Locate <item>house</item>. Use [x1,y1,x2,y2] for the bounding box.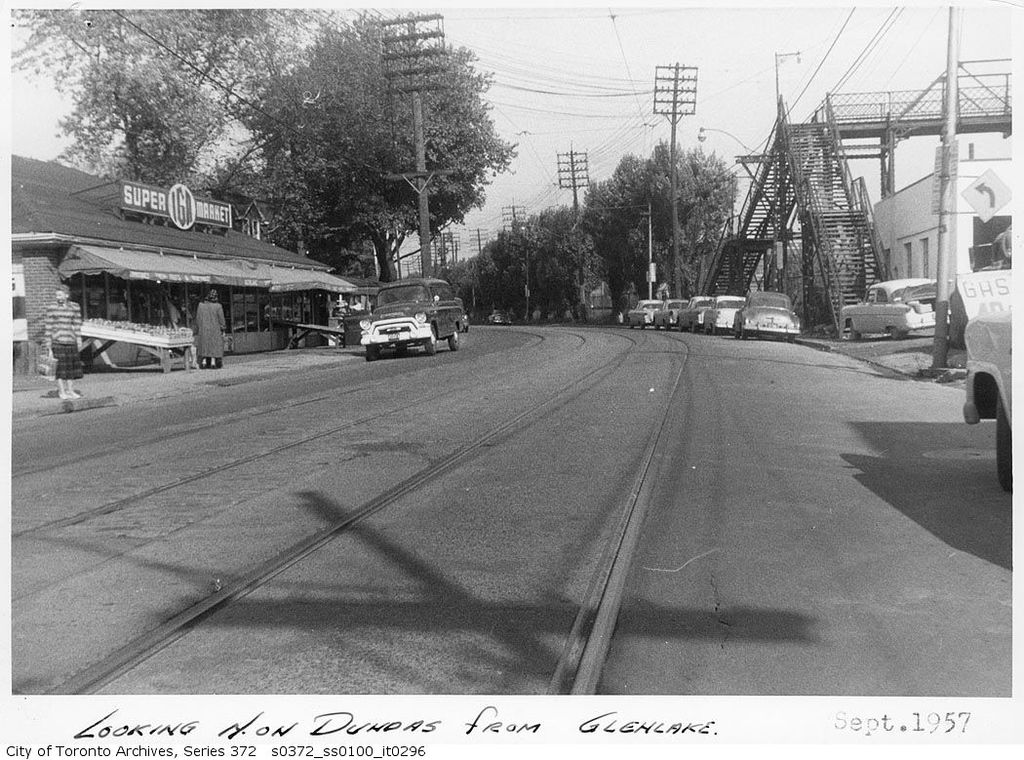
[4,176,361,355].
